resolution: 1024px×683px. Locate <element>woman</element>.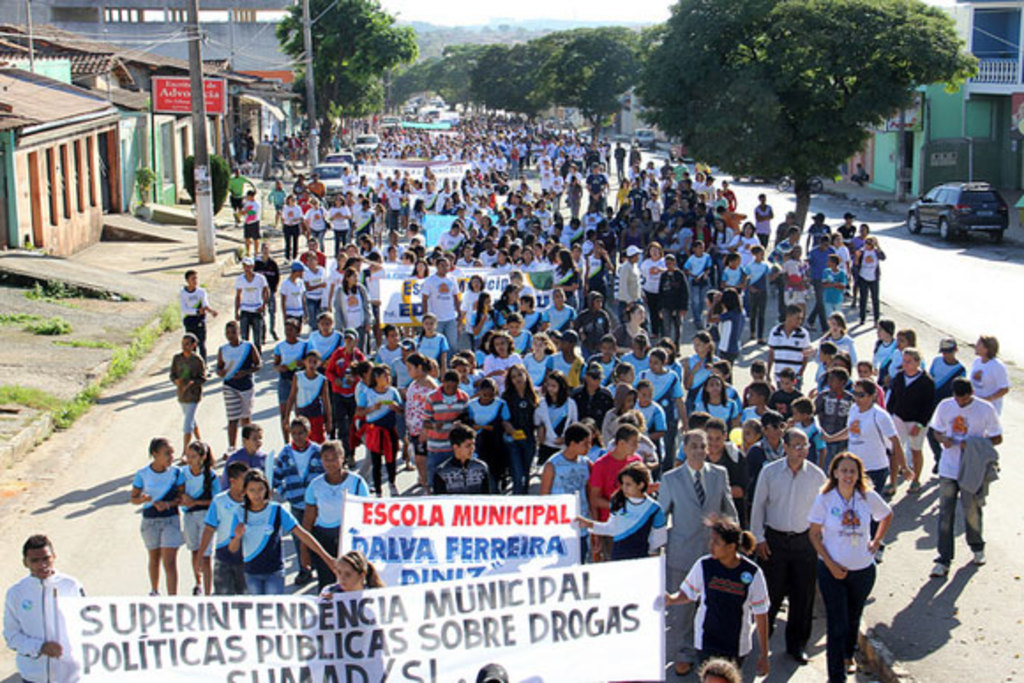
501 357 528 484.
